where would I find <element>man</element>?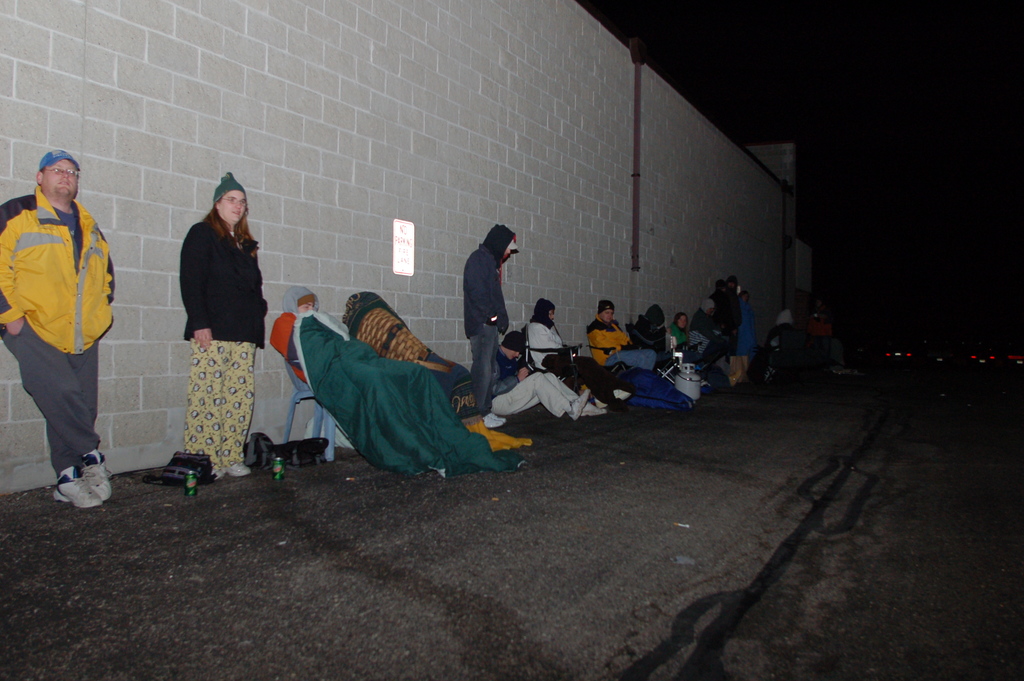
At <region>586, 299, 657, 375</region>.
